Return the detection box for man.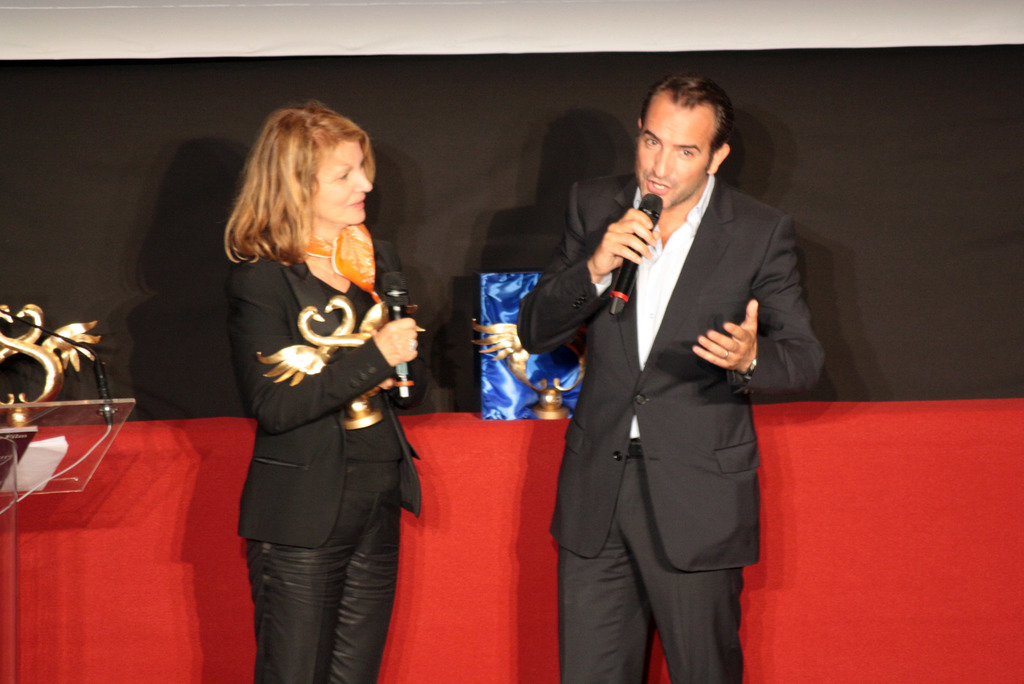
locate(513, 74, 837, 683).
